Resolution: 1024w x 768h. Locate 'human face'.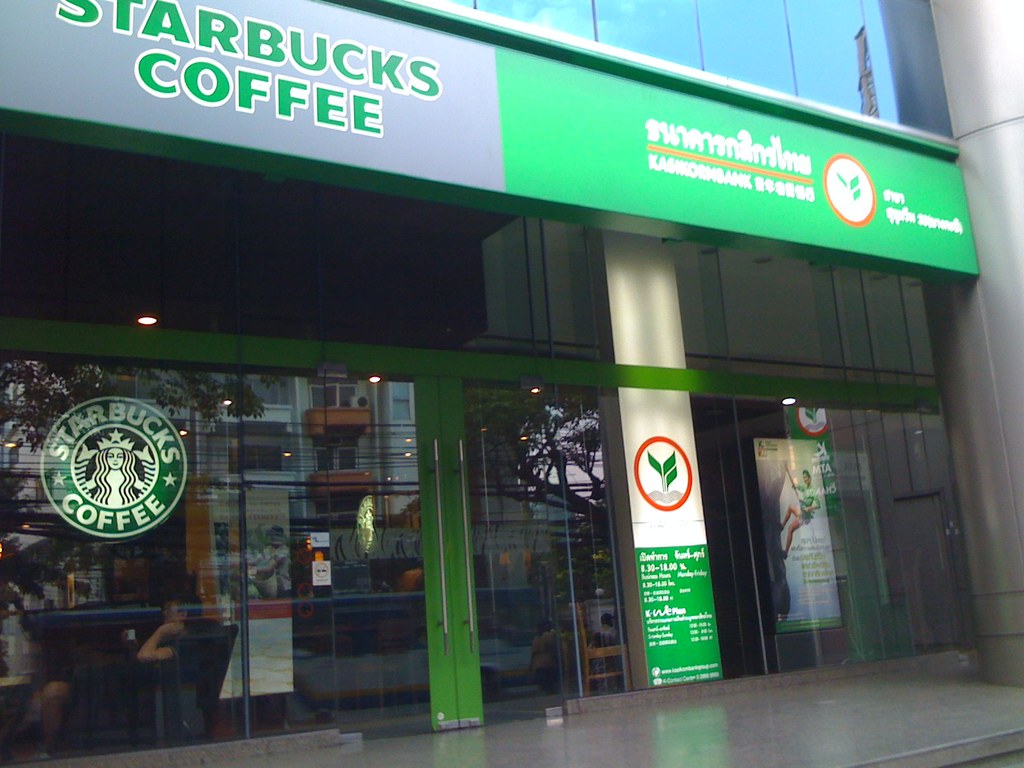
801:472:811:485.
